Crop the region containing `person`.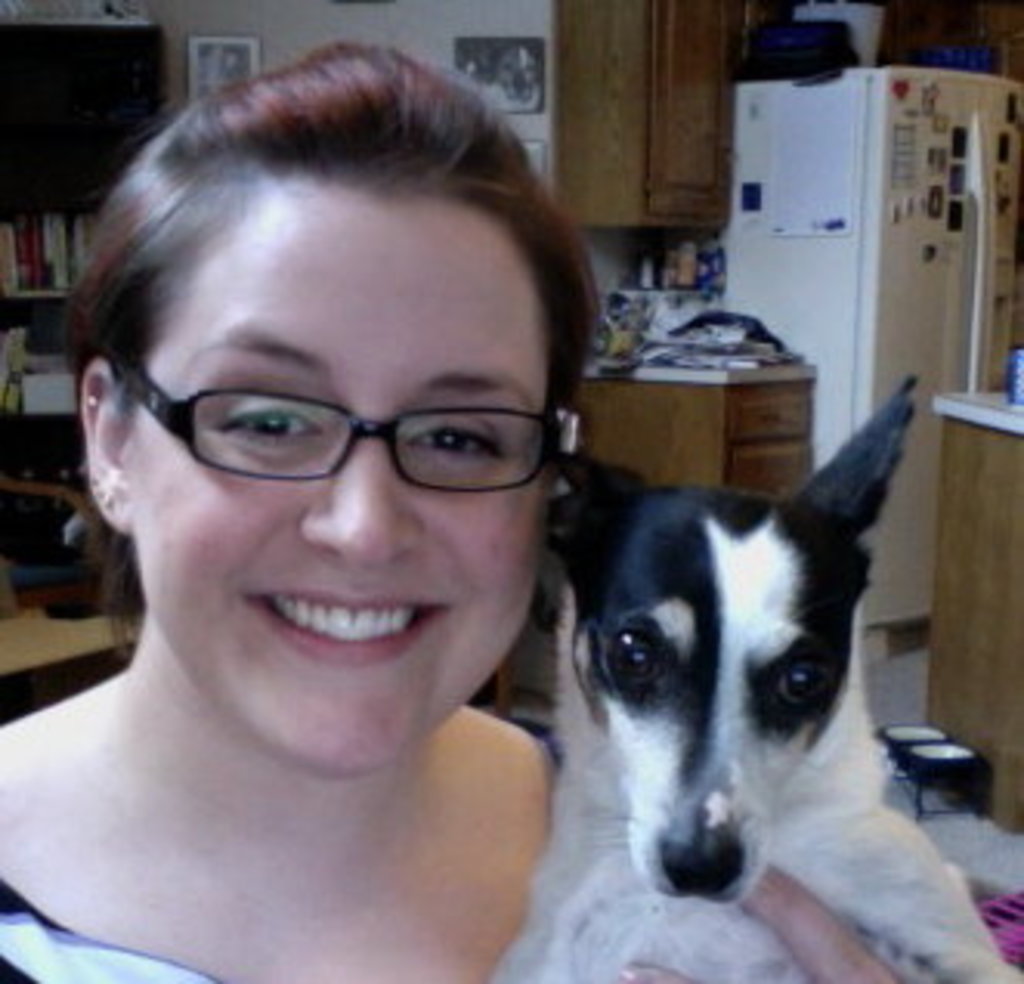
Crop region: bbox=[12, 56, 708, 983].
